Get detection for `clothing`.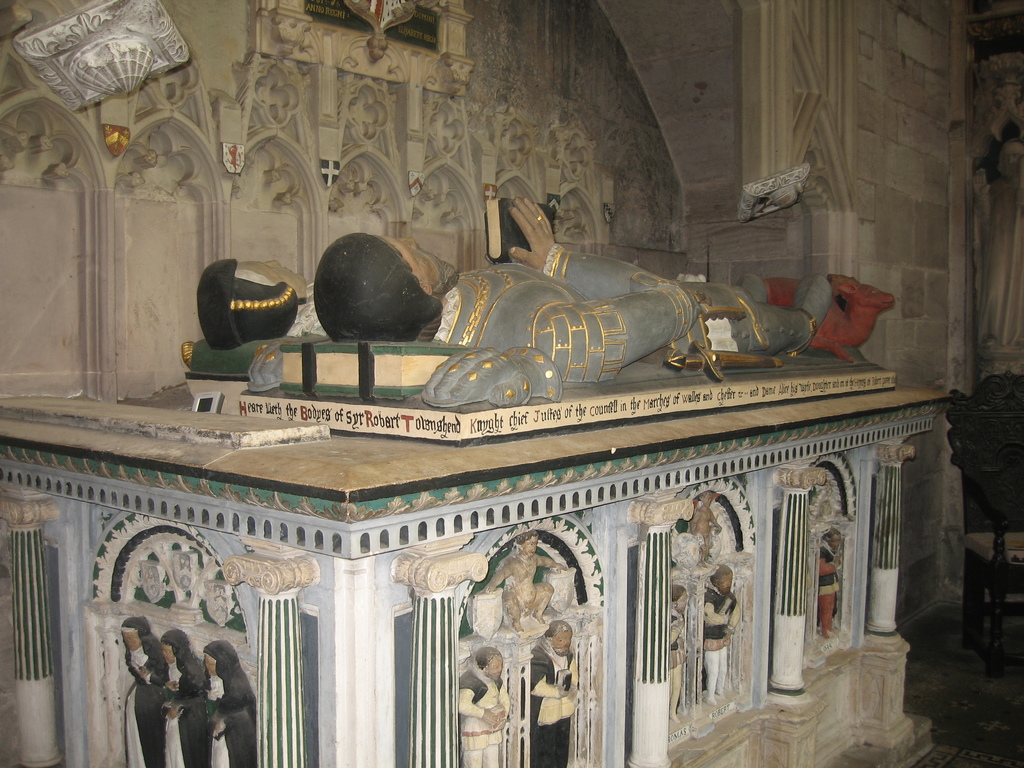
Detection: select_region(459, 668, 508, 764).
